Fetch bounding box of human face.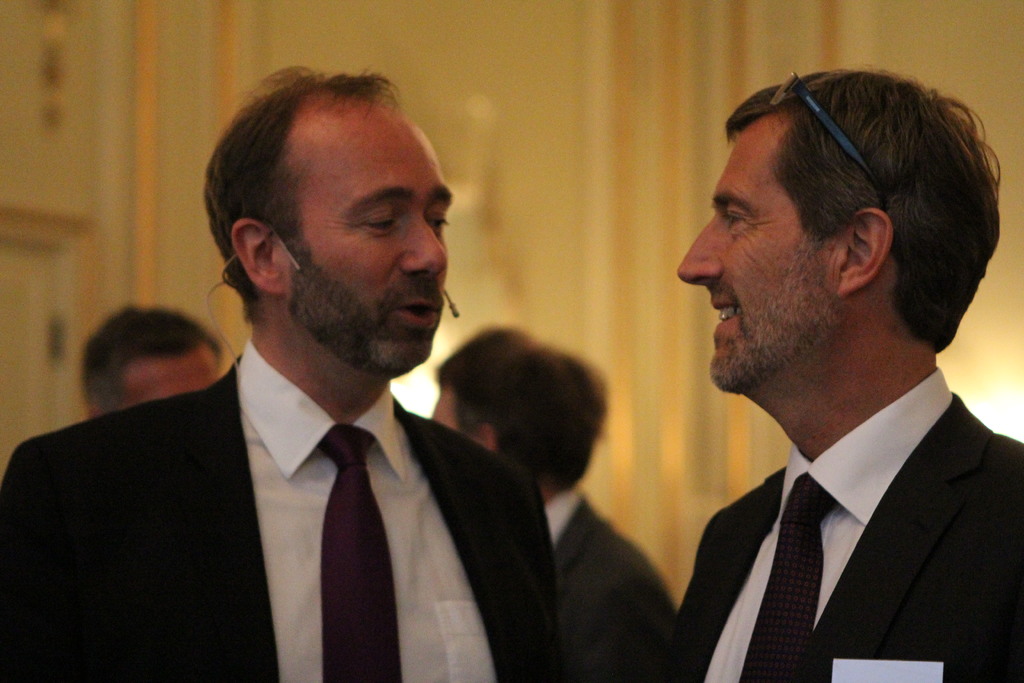
Bbox: l=676, t=119, r=837, b=393.
